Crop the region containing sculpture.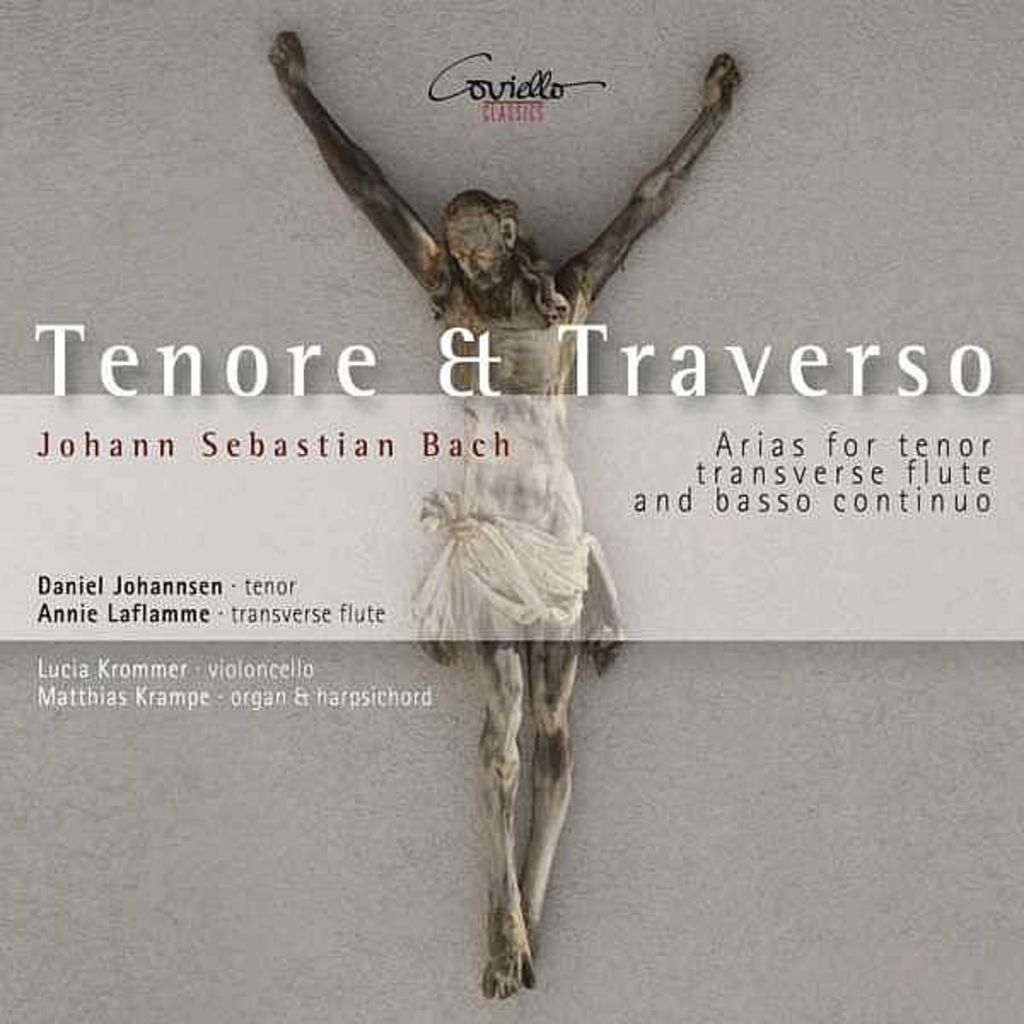
Crop region: 266,36,749,998.
